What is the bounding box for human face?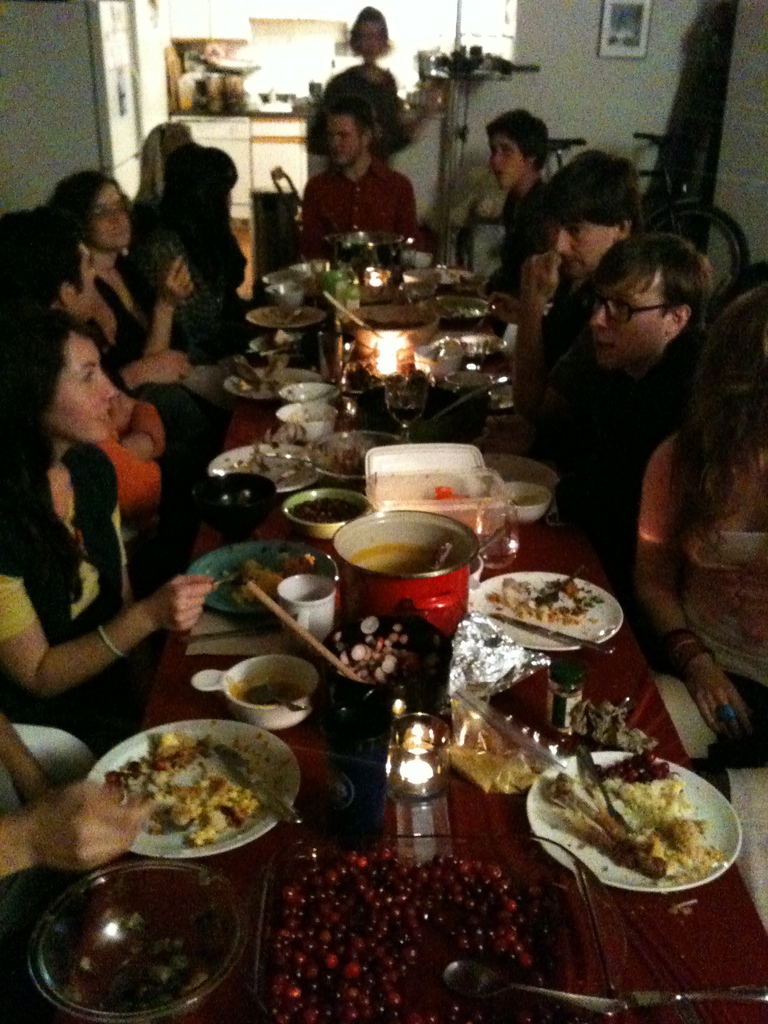
box(593, 267, 668, 364).
